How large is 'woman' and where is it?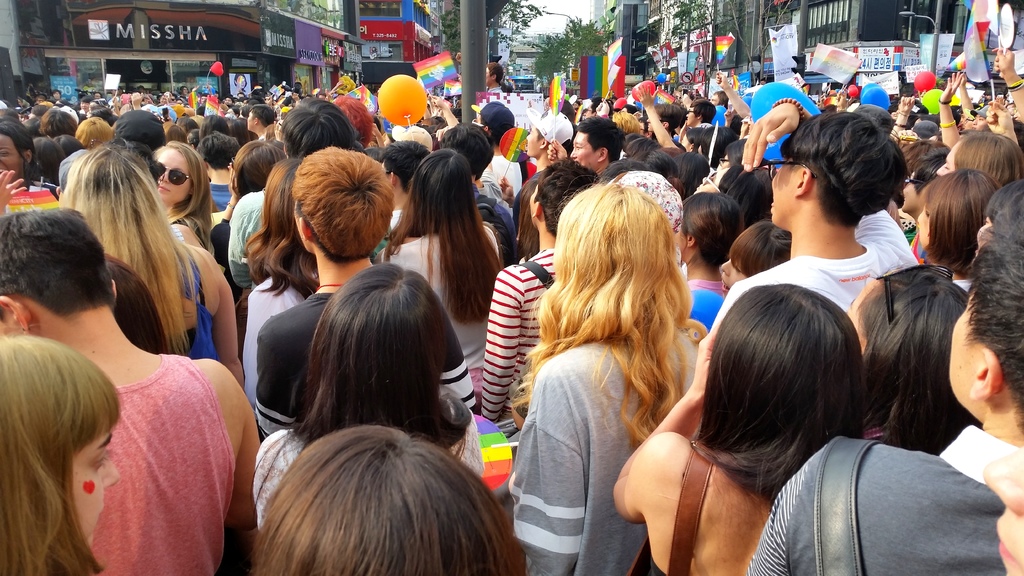
Bounding box: region(715, 163, 775, 234).
